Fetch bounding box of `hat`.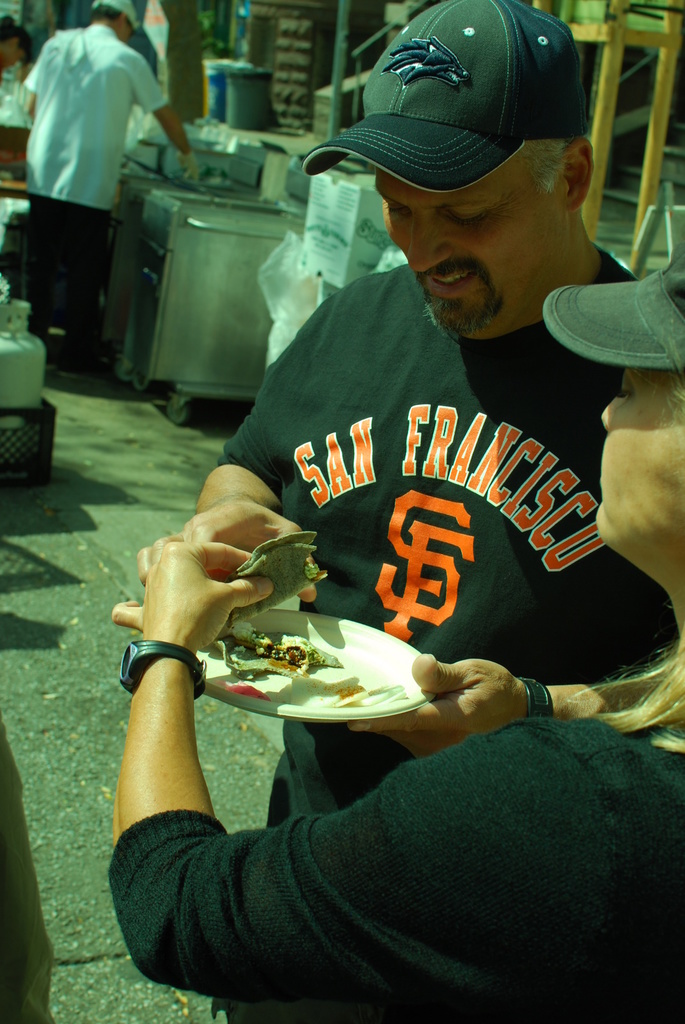
Bbox: bbox(544, 206, 684, 371).
